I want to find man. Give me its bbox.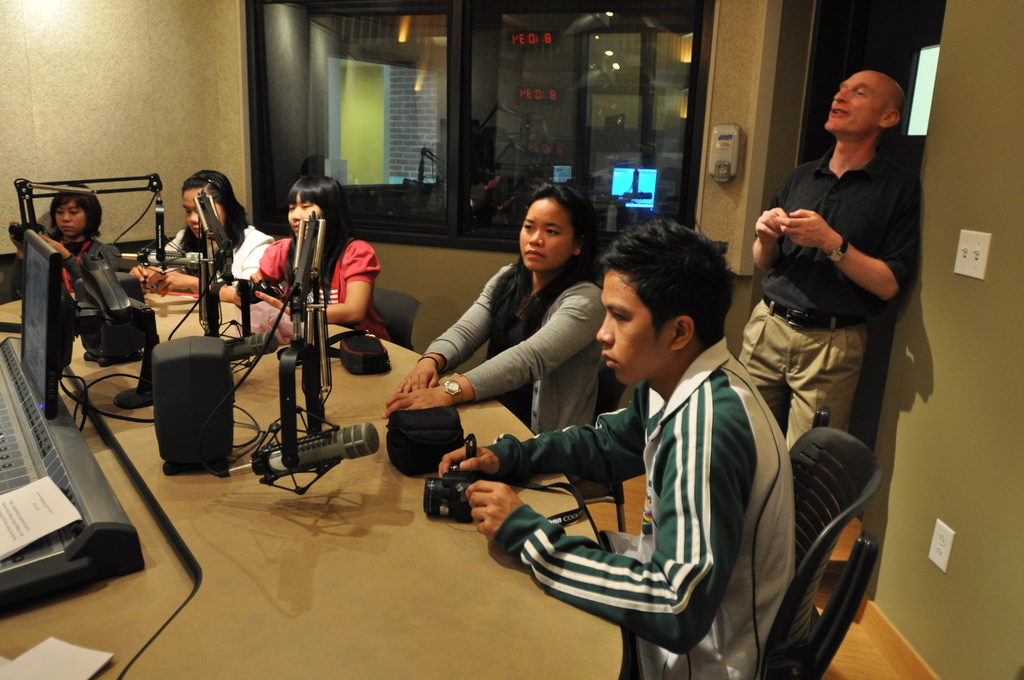
l=438, t=221, r=835, b=656.
